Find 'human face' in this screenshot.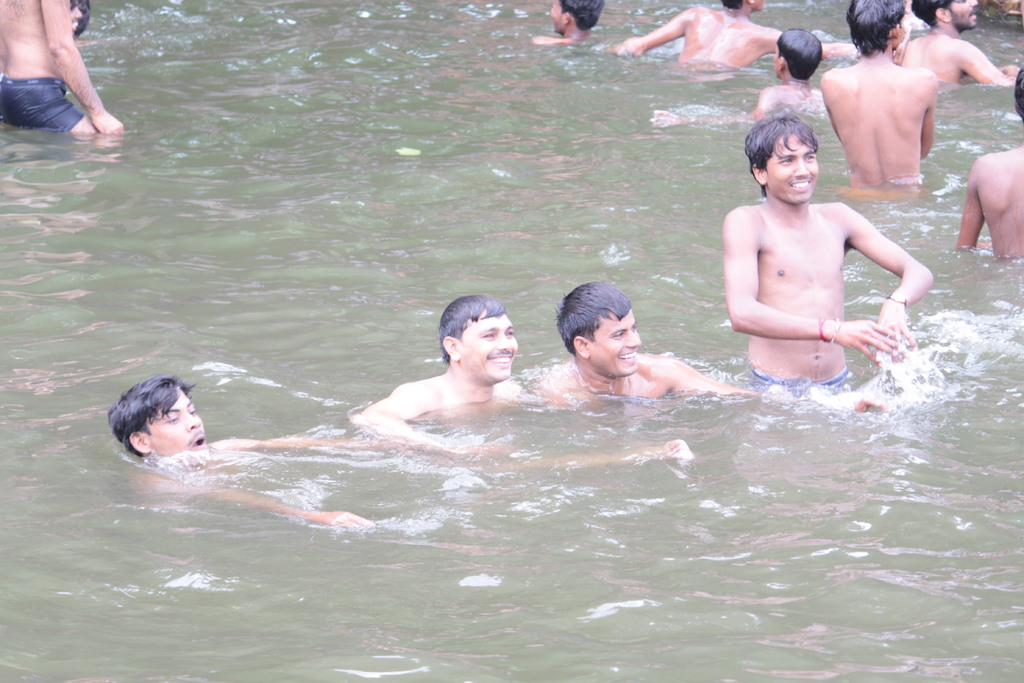
The bounding box for 'human face' is detection(141, 383, 204, 456).
